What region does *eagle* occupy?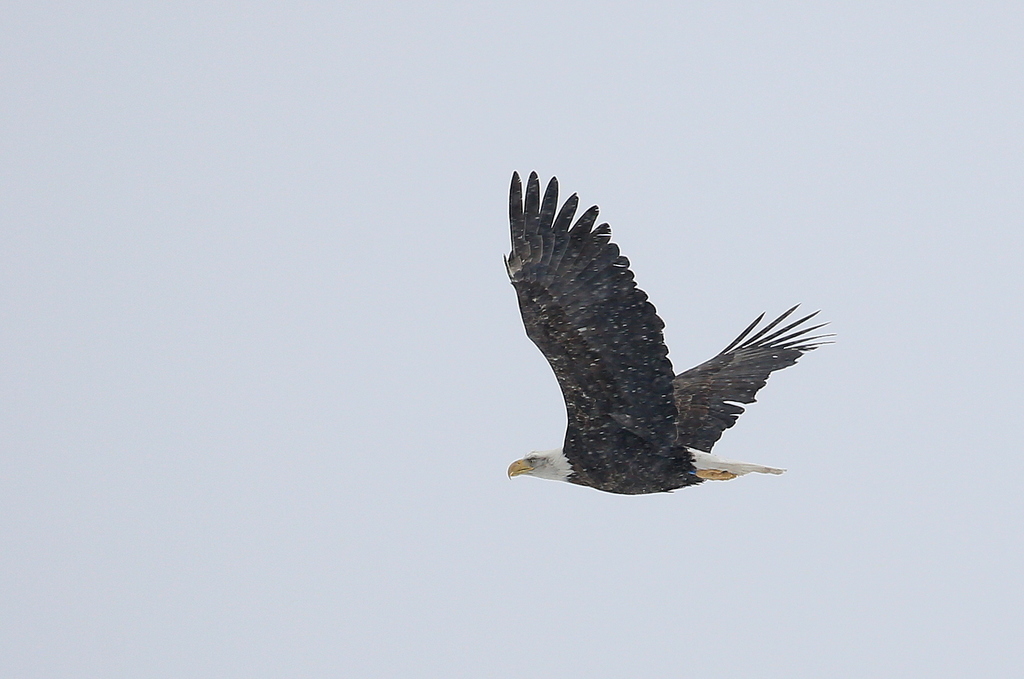
<region>504, 168, 836, 494</region>.
